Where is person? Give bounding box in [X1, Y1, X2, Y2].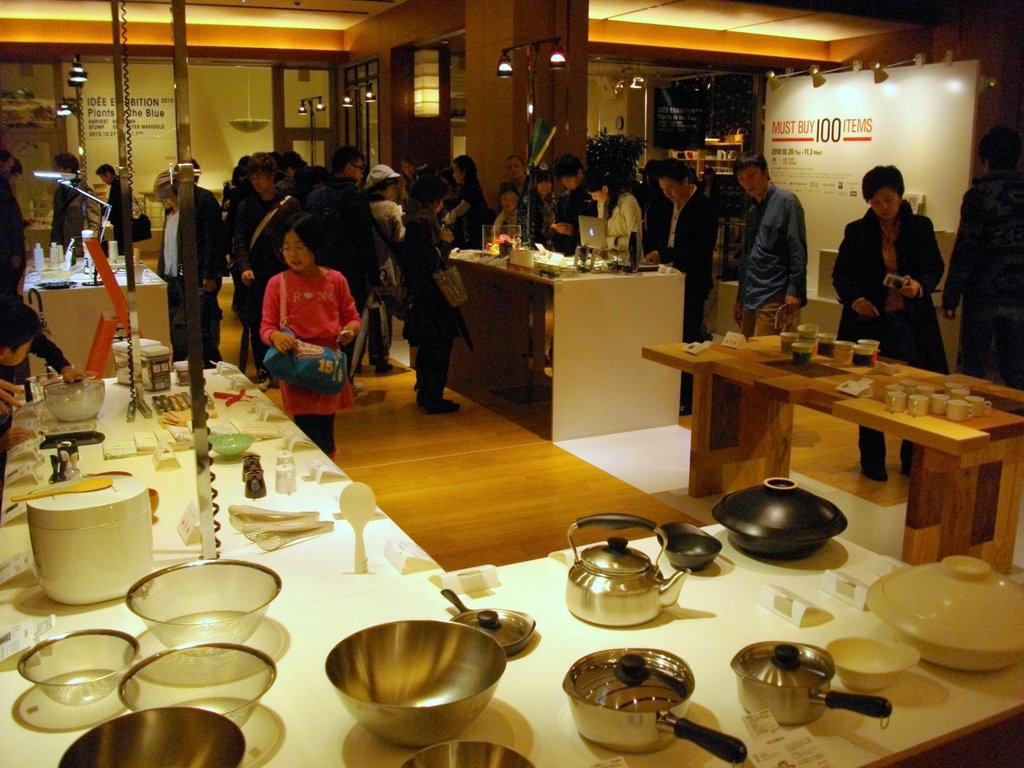
[0, 295, 44, 377].
